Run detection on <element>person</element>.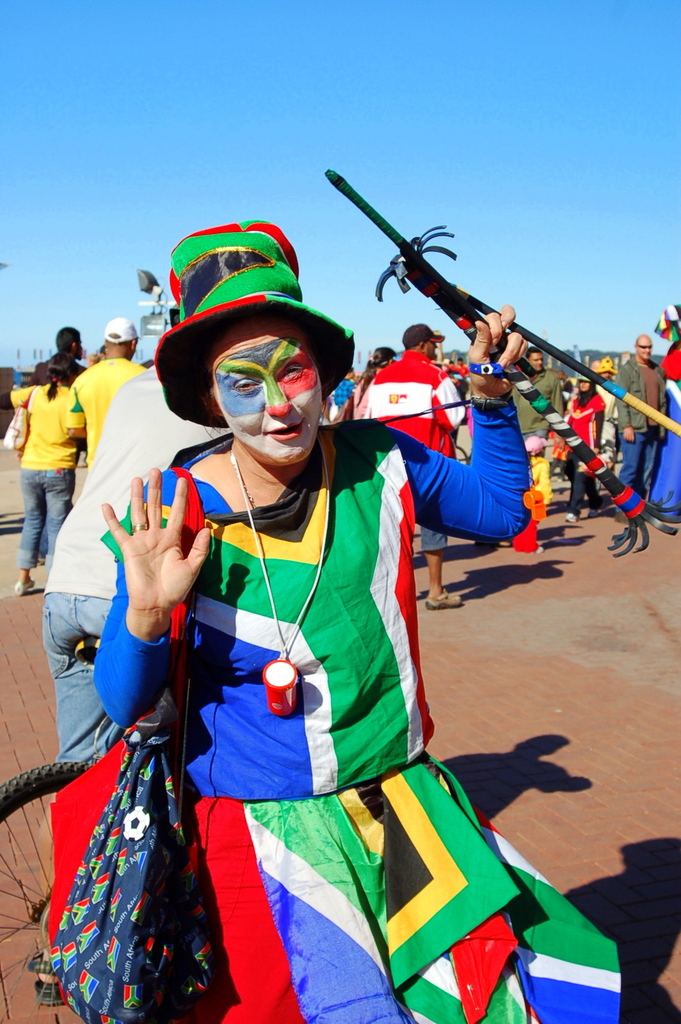
Result: pyautogui.locateOnScreen(512, 351, 567, 442).
